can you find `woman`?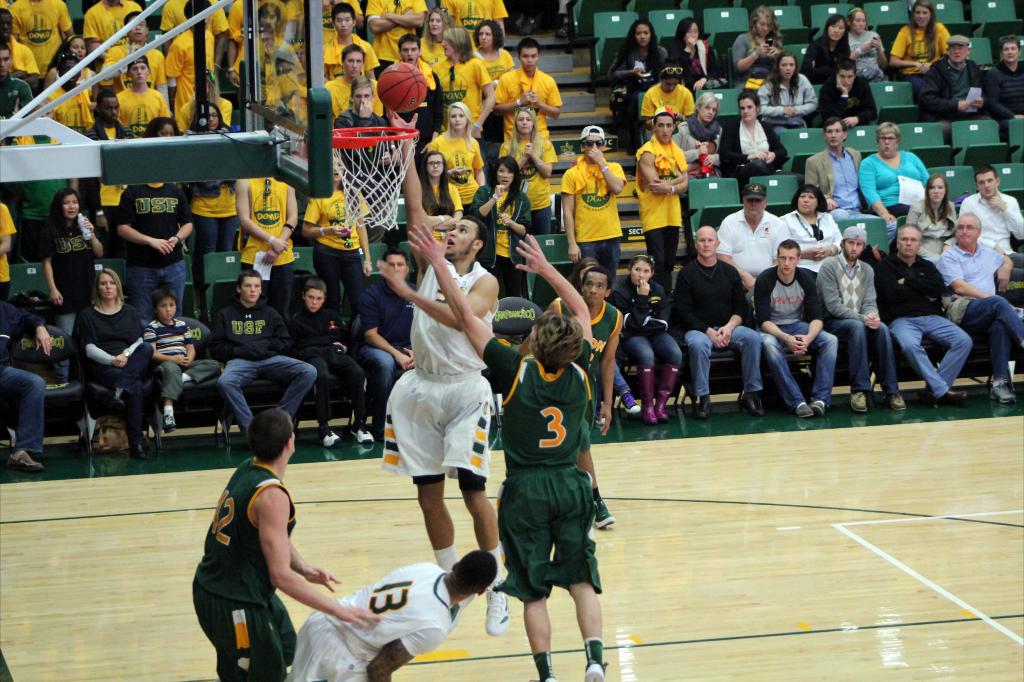
Yes, bounding box: 500:104:559:230.
